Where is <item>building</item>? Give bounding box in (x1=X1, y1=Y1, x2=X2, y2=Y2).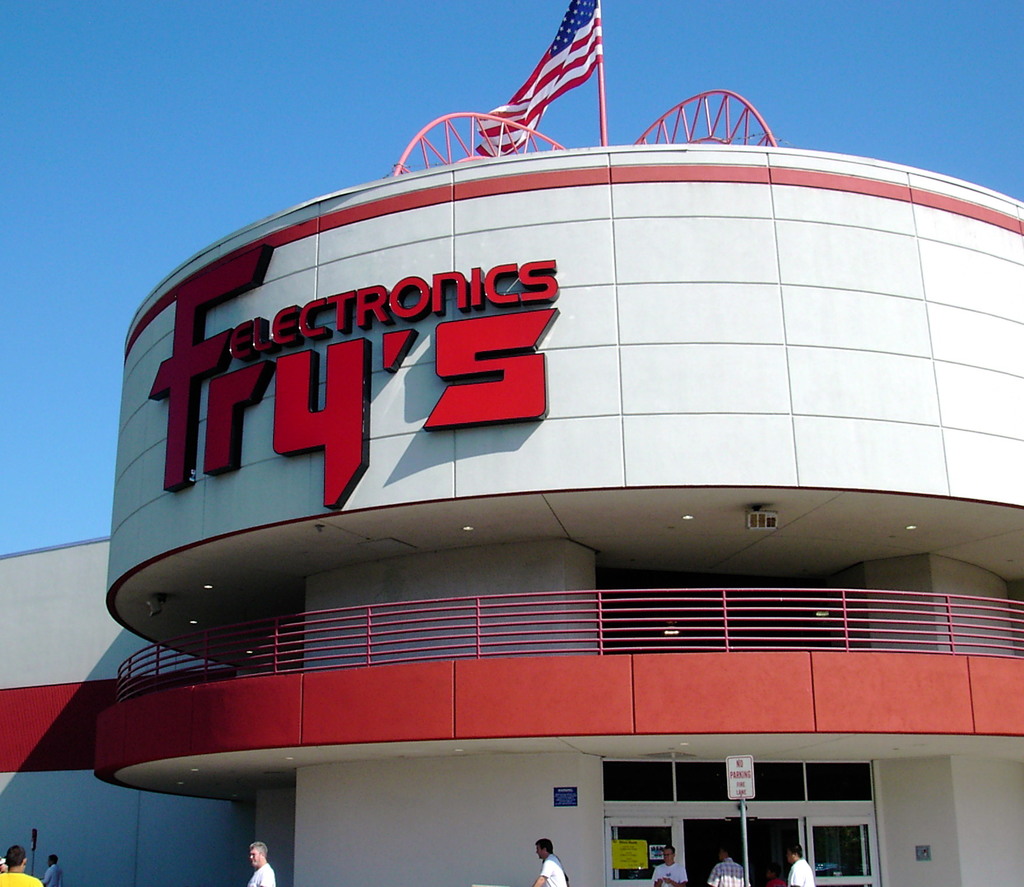
(x1=0, y1=88, x2=1023, y2=886).
